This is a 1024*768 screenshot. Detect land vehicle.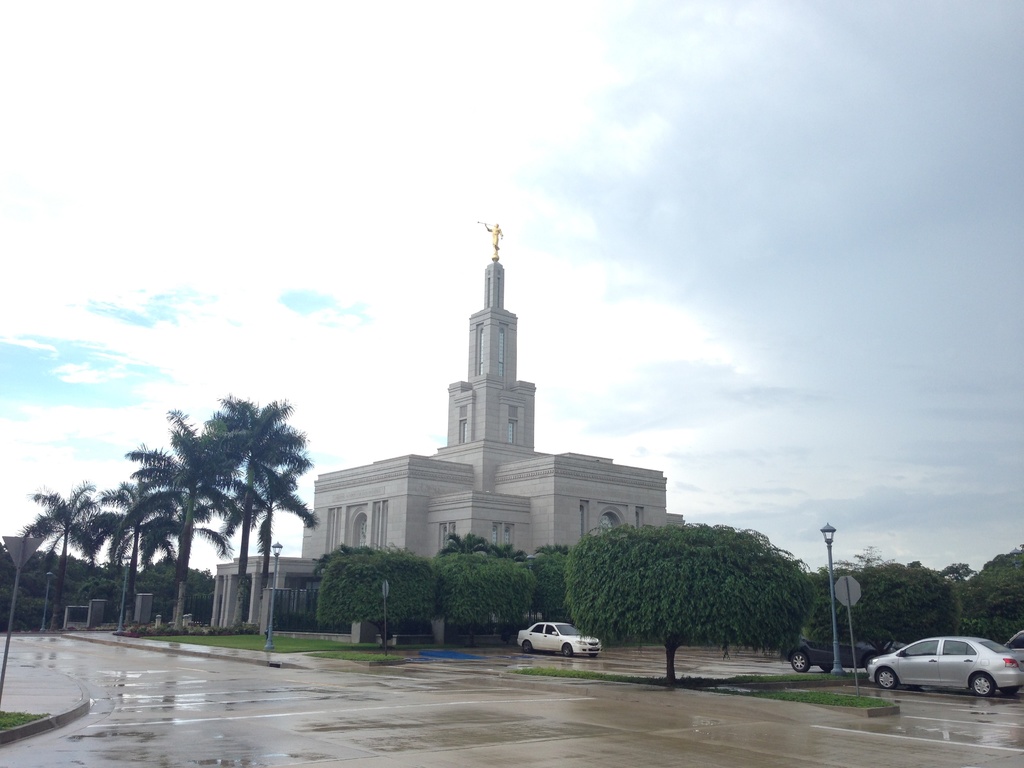
BBox(878, 636, 1019, 714).
